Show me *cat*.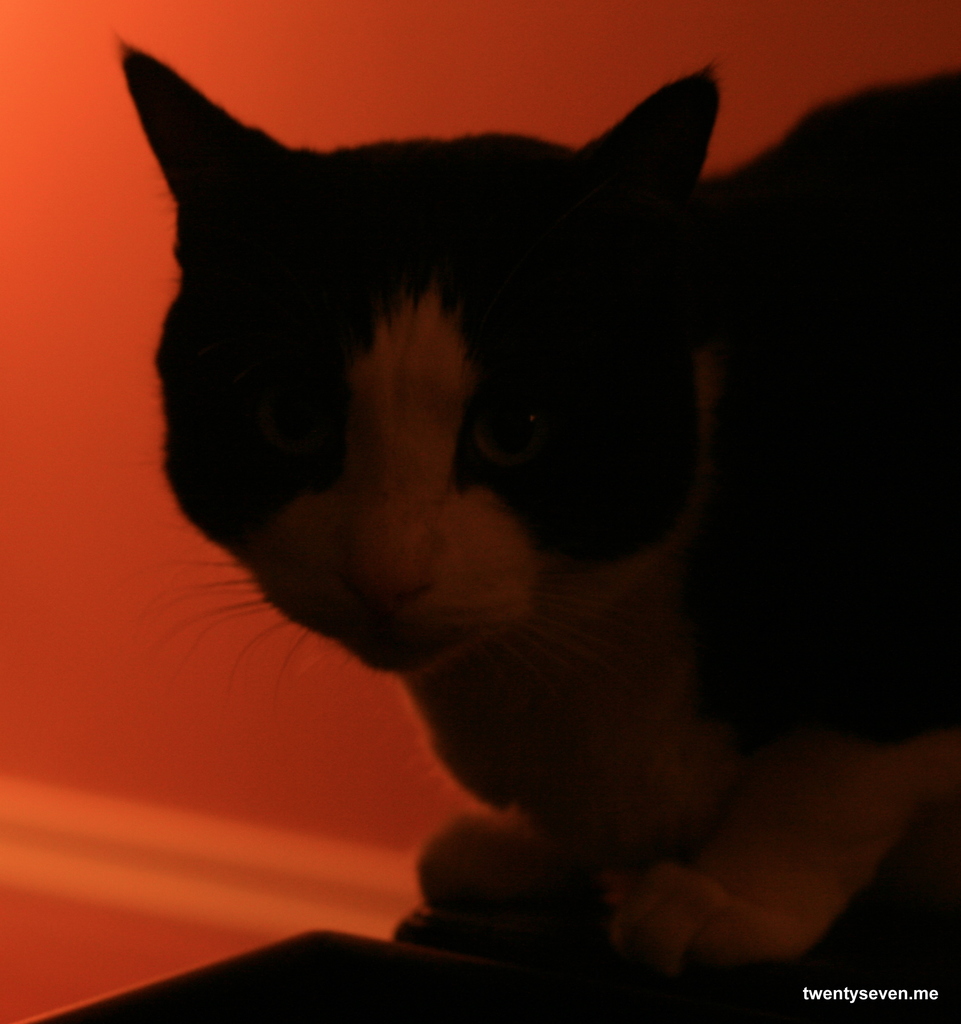
*cat* is here: {"x1": 118, "y1": 29, "x2": 960, "y2": 967}.
